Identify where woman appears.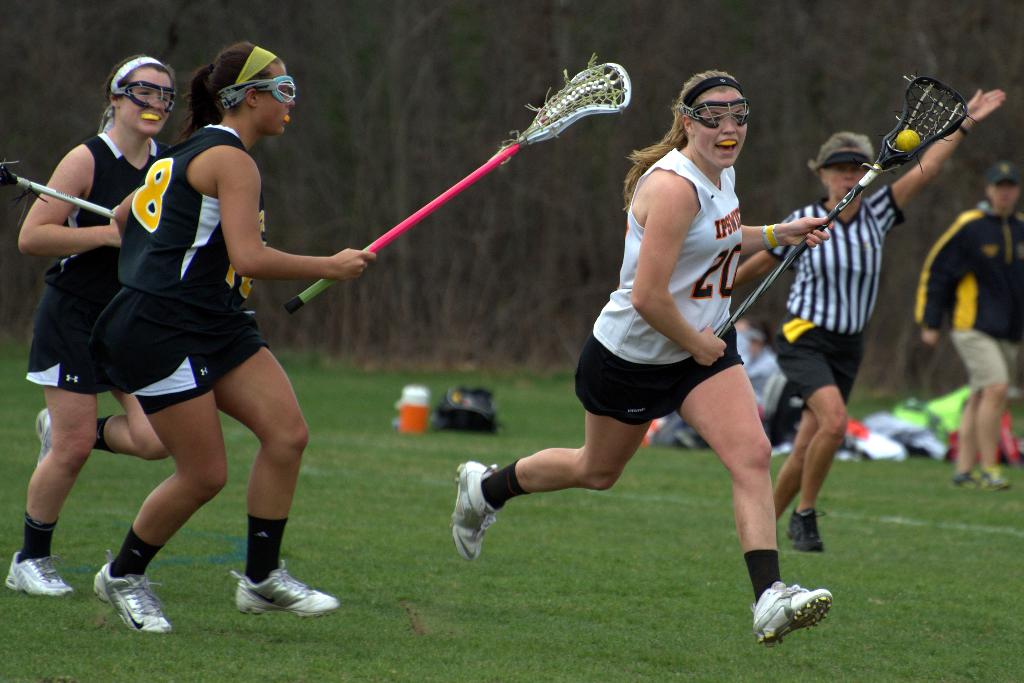
Appears at Rect(0, 52, 175, 601).
